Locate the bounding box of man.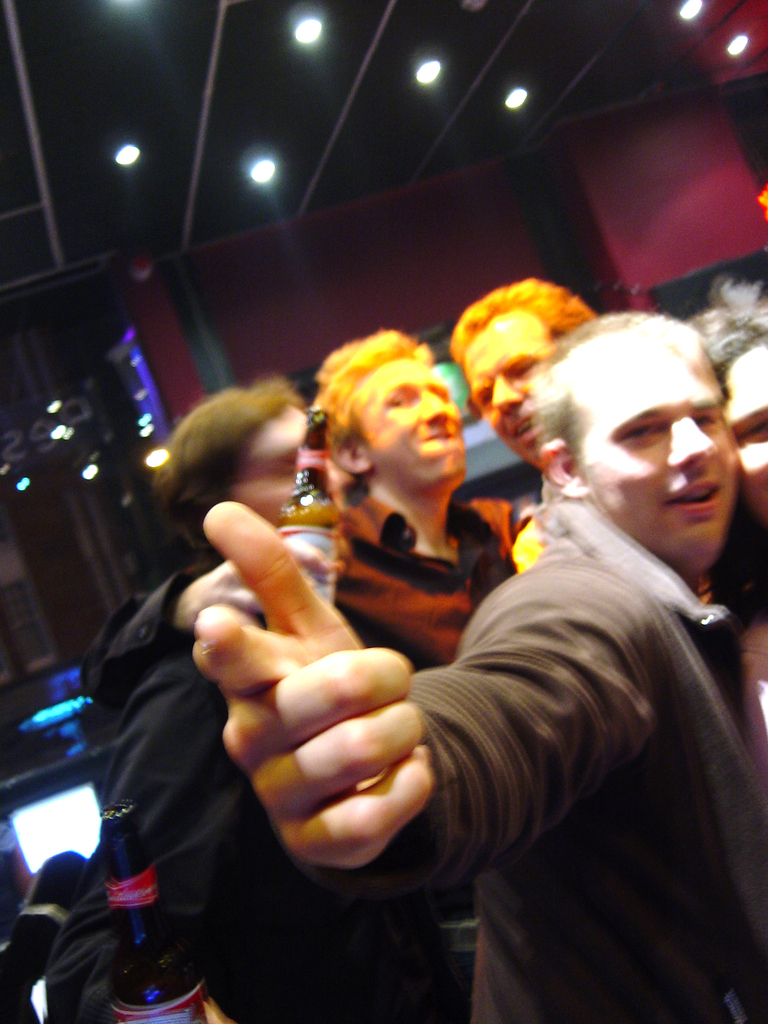
Bounding box: {"left": 77, "top": 371, "right": 467, "bottom": 1023}.
